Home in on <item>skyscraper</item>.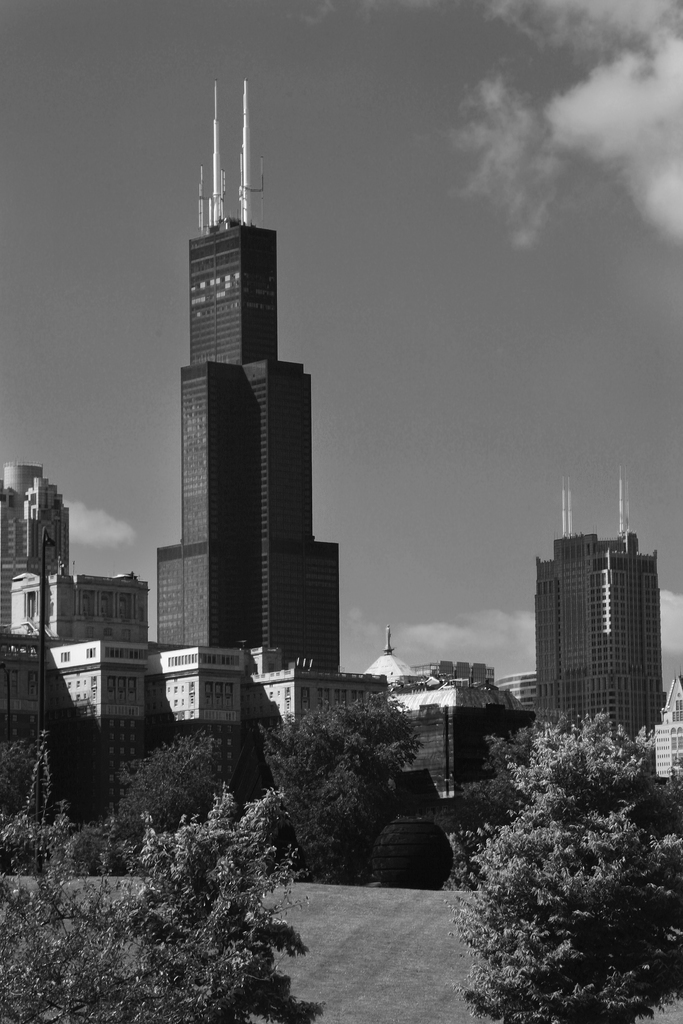
Homed in at {"x1": 520, "y1": 487, "x2": 677, "y2": 778}.
